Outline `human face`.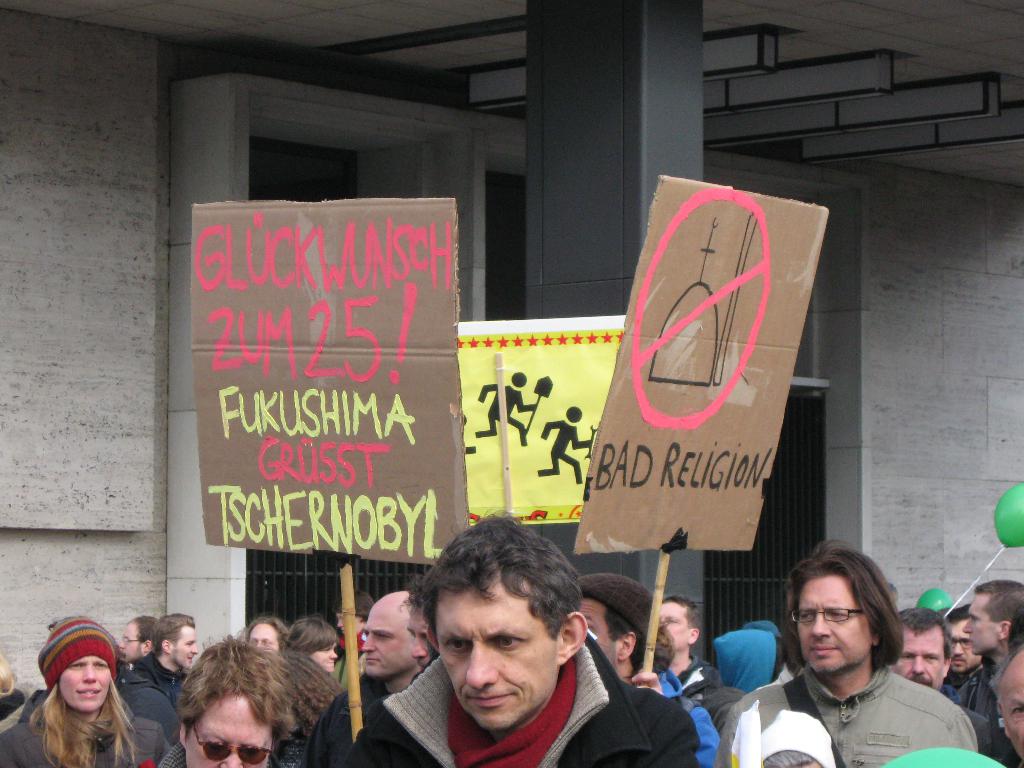
Outline: left=961, top=591, right=999, bottom=653.
